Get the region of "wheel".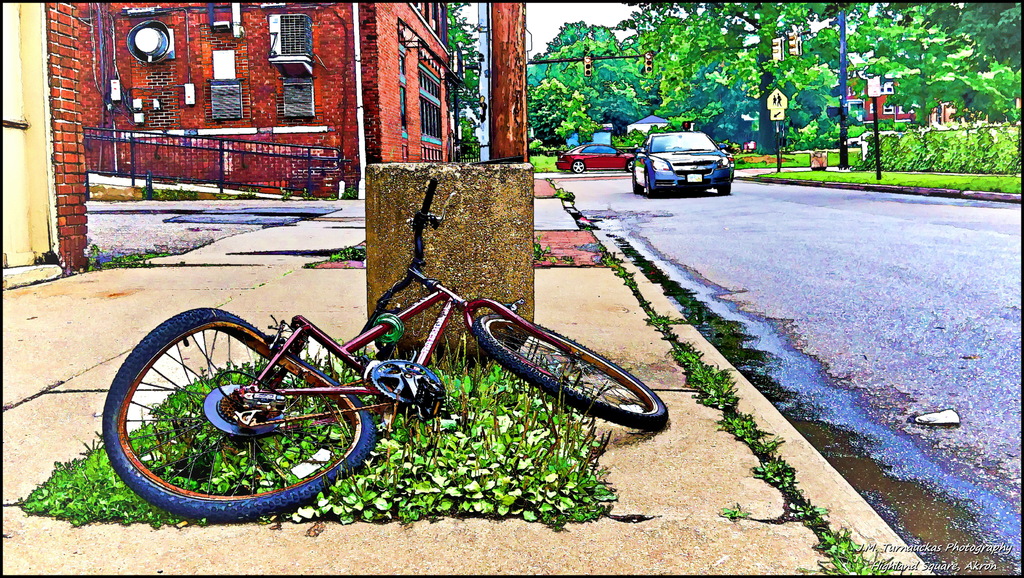
region(99, 316, 359, 506).
